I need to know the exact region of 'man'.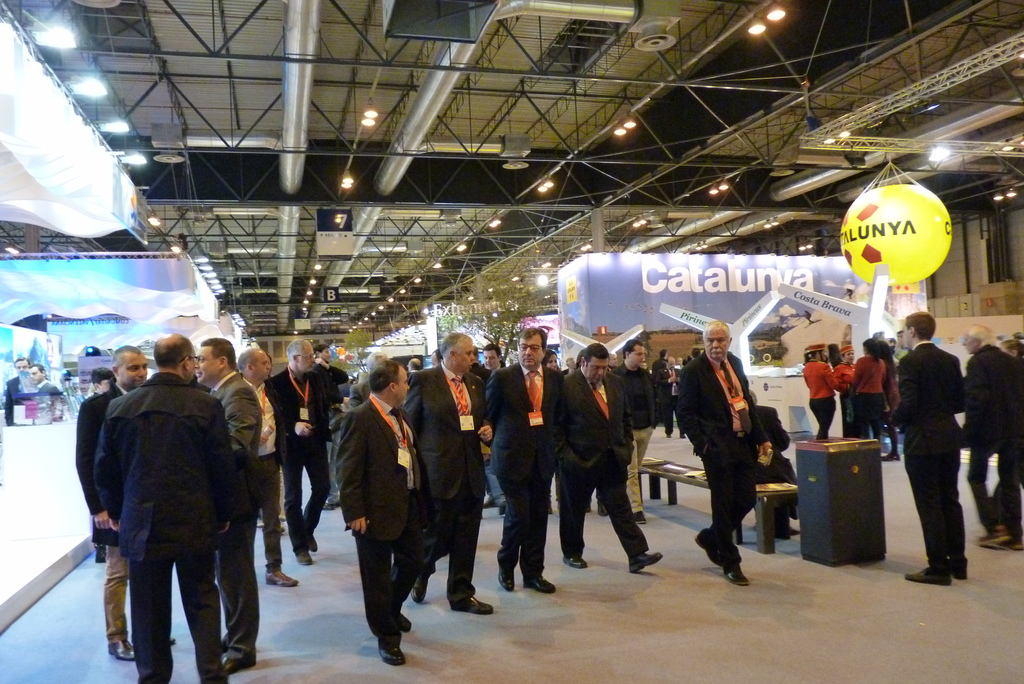
Region: locate(901, 312, 964, 587).
